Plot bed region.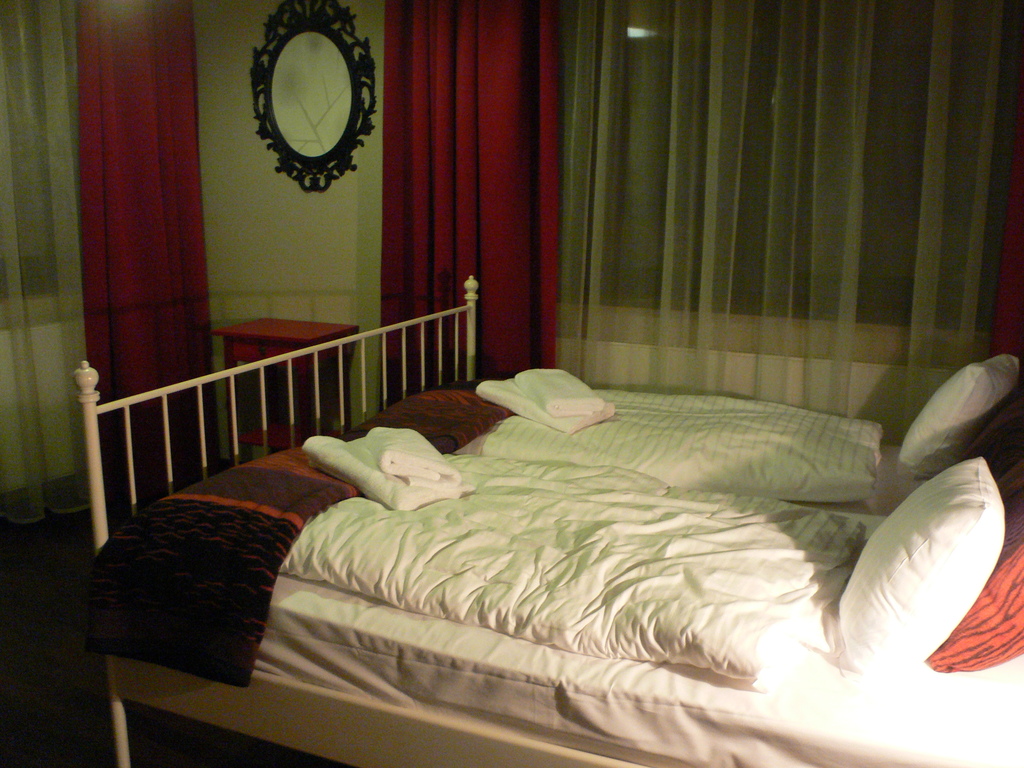
Plotted at (70, 282, 1023, 767).
